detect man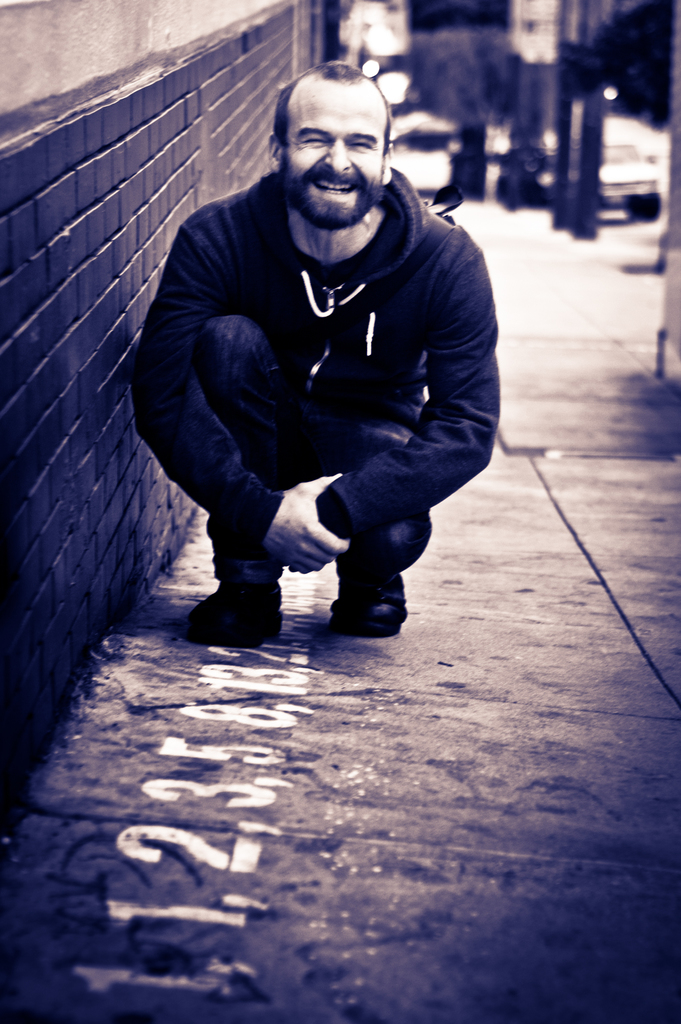
left=119, top=68, right=532, bottom=673
